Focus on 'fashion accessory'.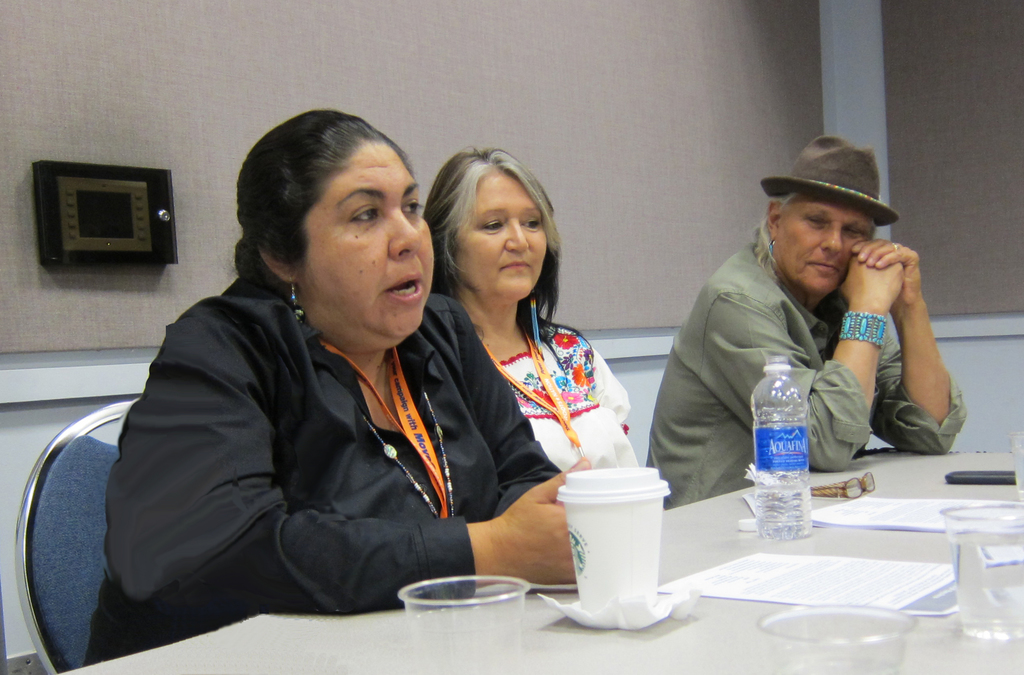
Focused at box(320, 341, 451, 521).
